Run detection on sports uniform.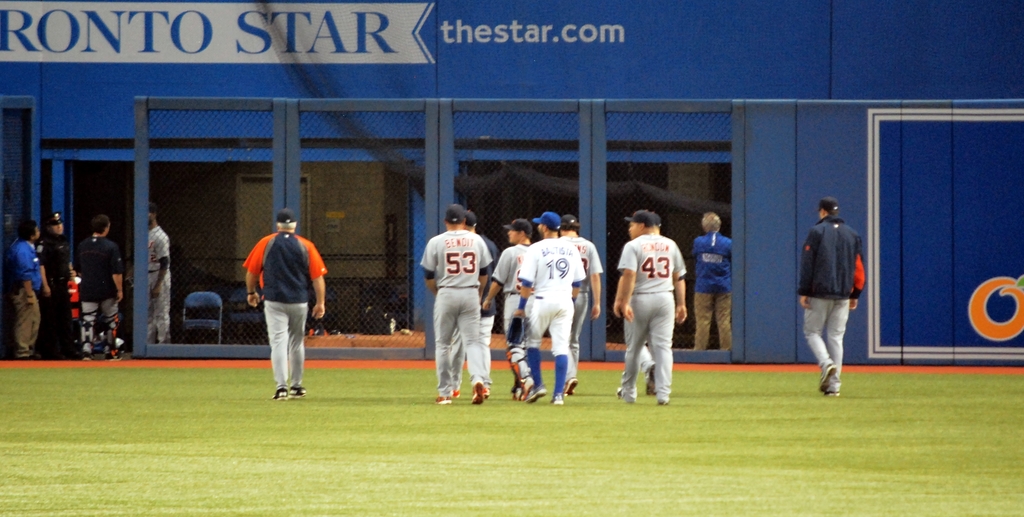
Result: (141, 218, 172, 343).
